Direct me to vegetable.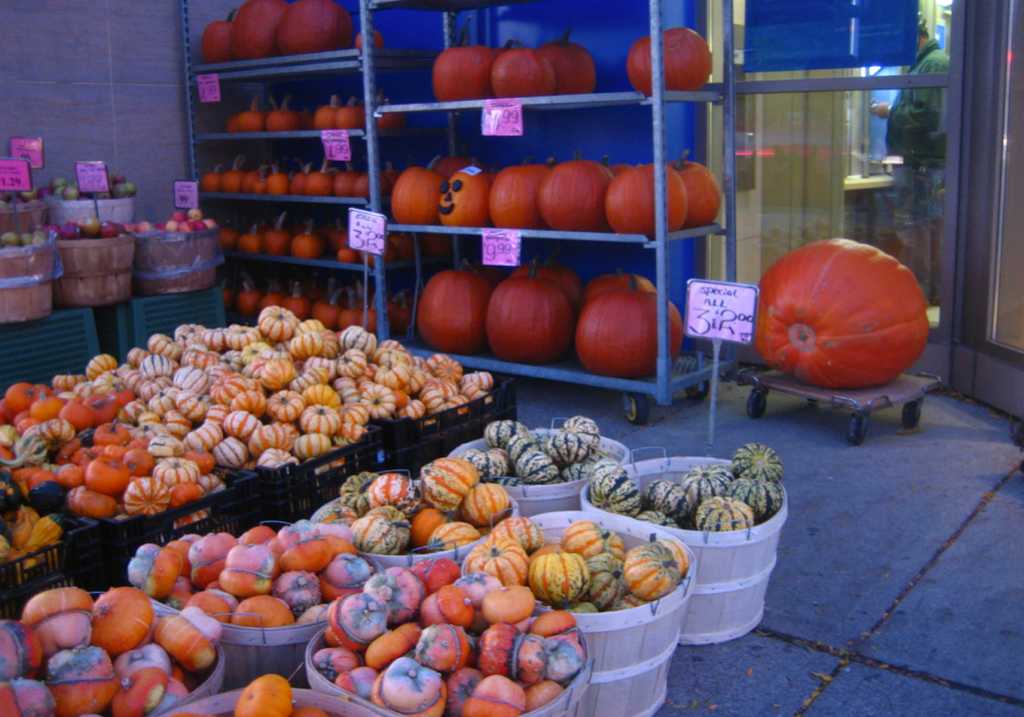
Direction: x1=261, y1=356, x2=296, y2=389.
